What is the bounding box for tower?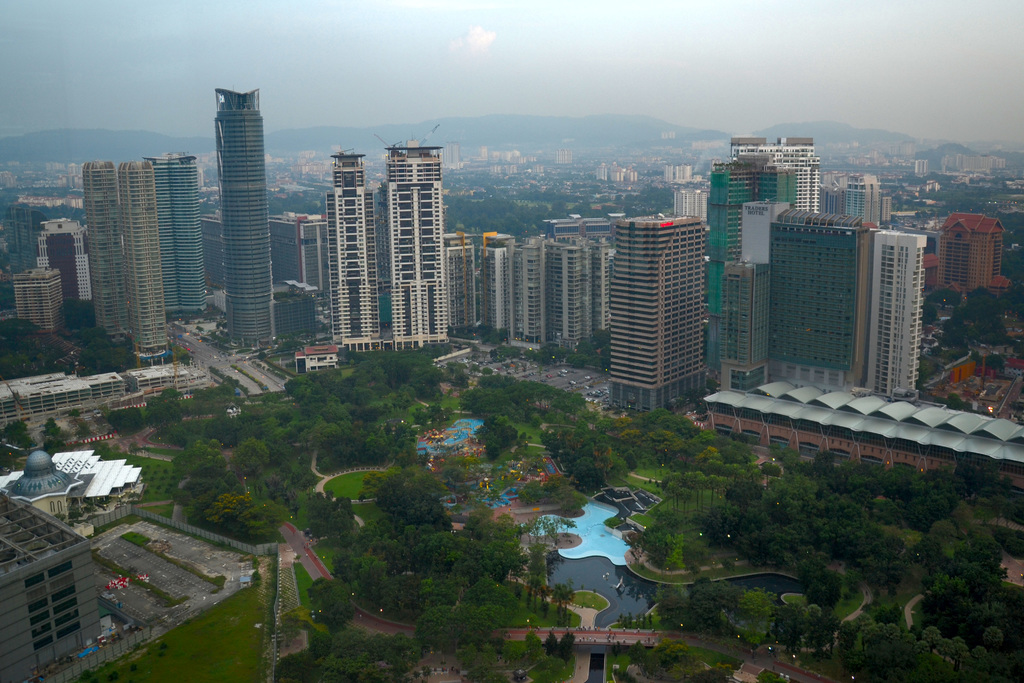
[left=308, top=125, right=461, bottom=361].
